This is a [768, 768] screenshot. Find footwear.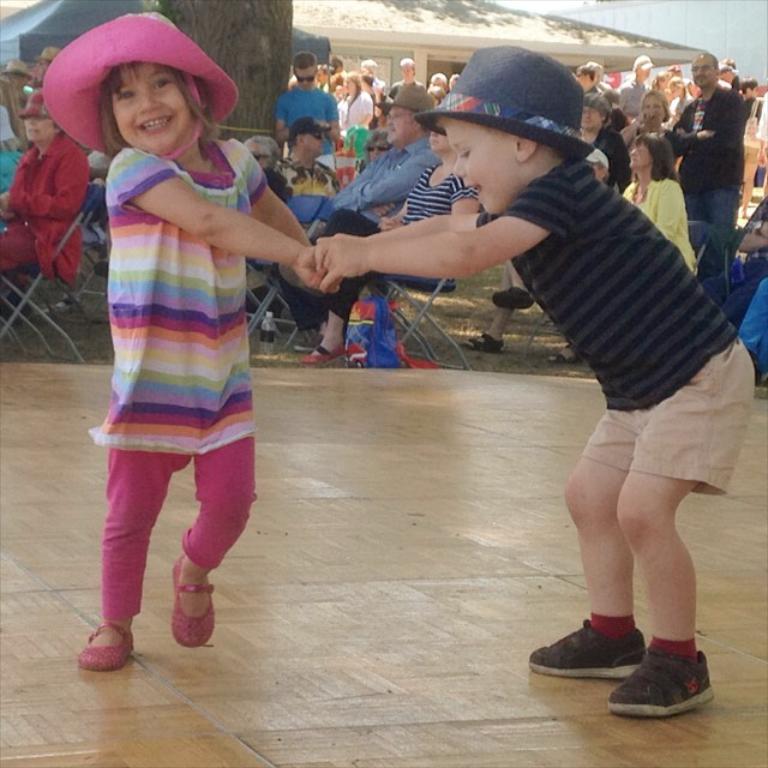
Bounding box: locate(485, 284, 532, 314).
